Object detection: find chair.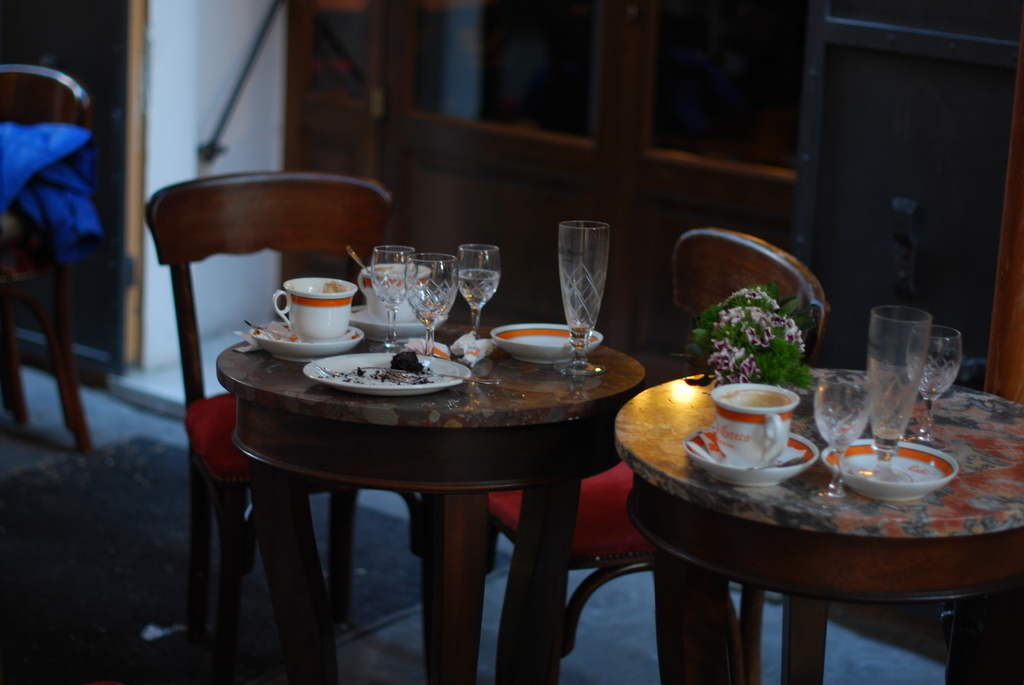
box(474, 225, 833, 684).
